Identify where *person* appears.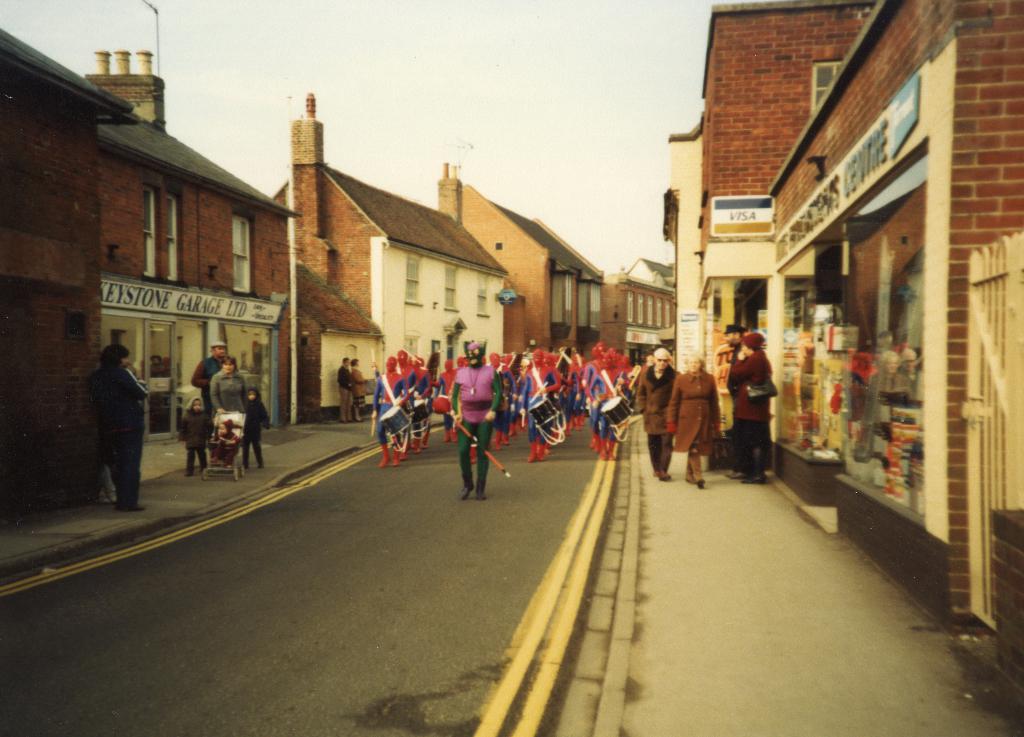
Appears at [239,385,269,473].
